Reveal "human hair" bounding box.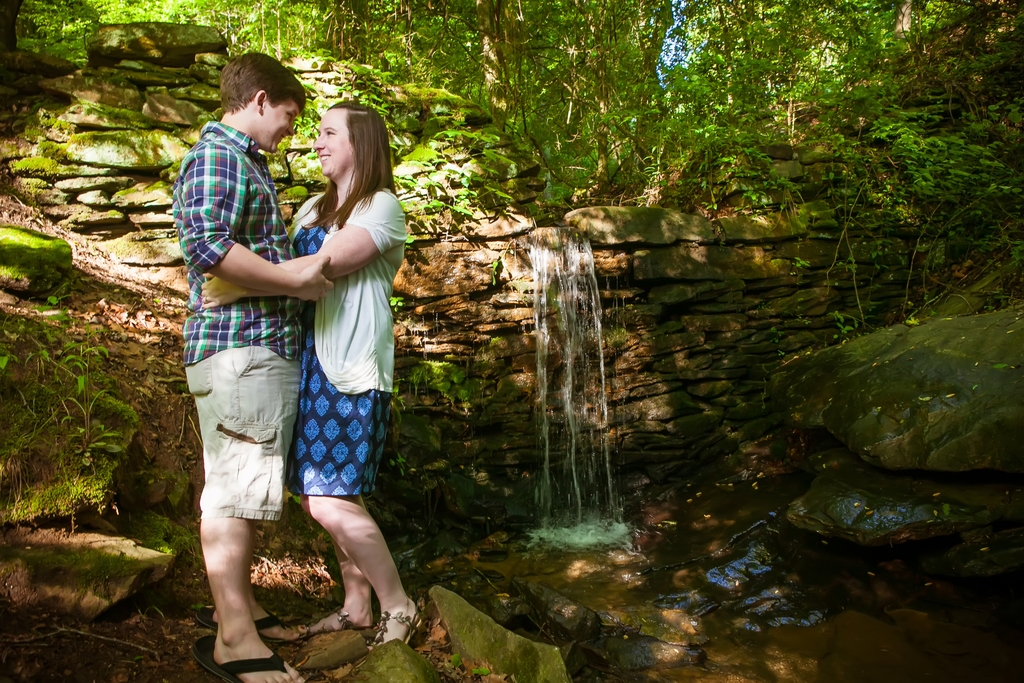
Revealed: l=296, t=100, r=398, b=237.
